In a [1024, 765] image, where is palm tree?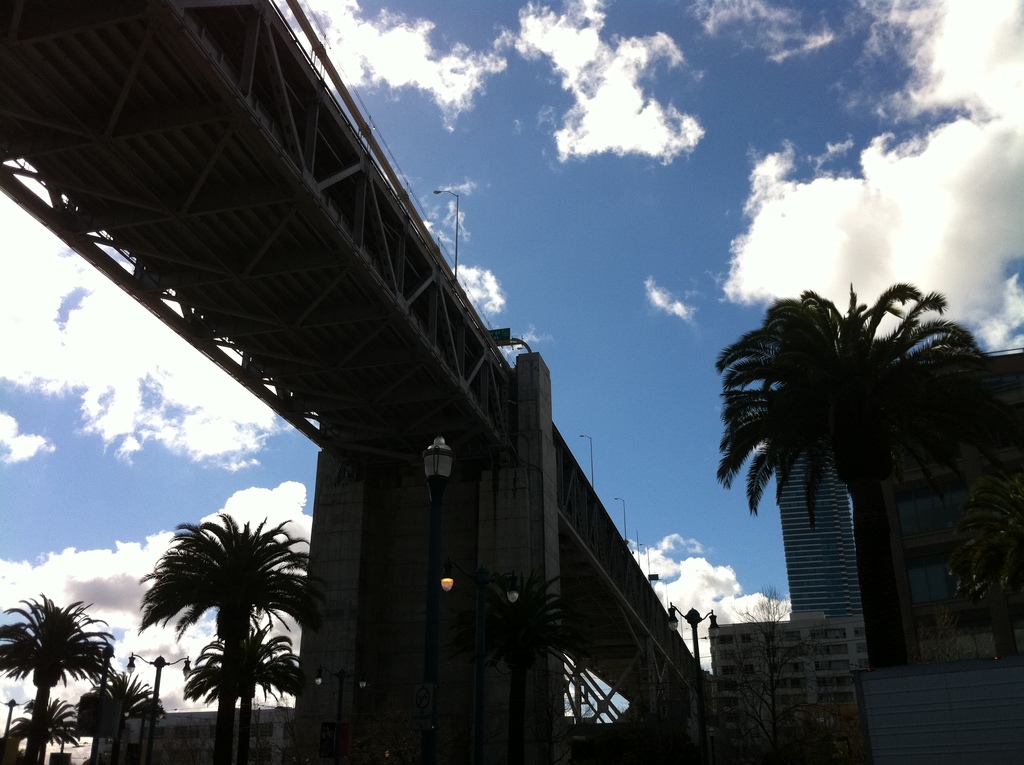
box=[128, 519, 308, 737].
